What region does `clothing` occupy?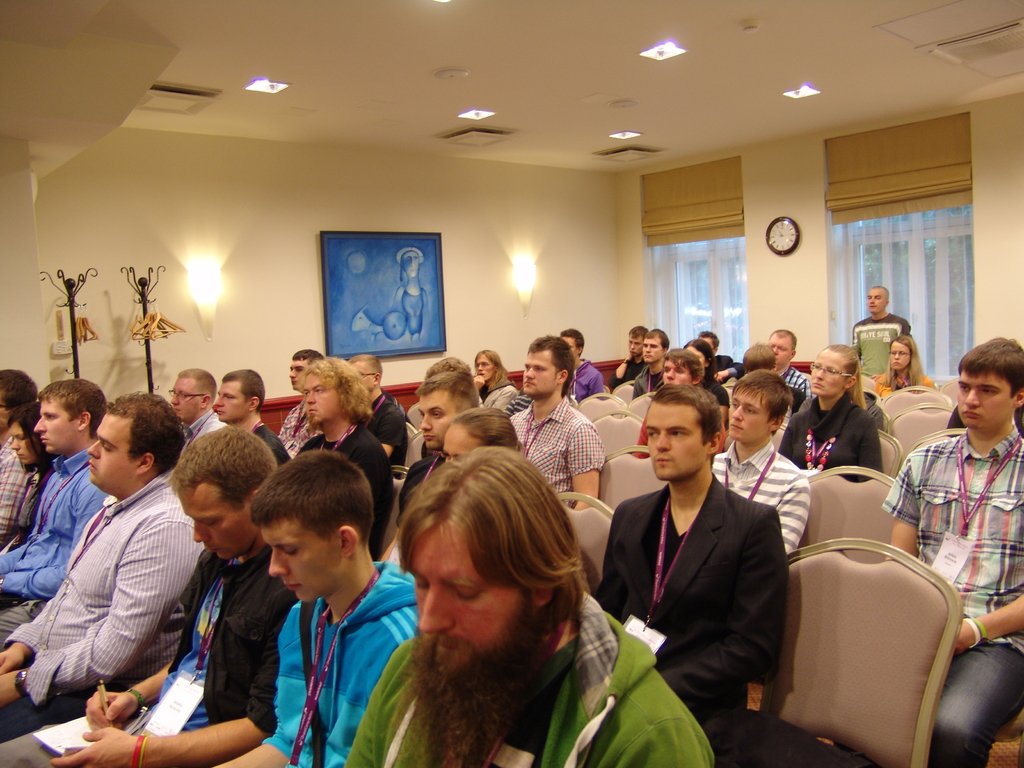
bbox(632, 366, 664, 404).
